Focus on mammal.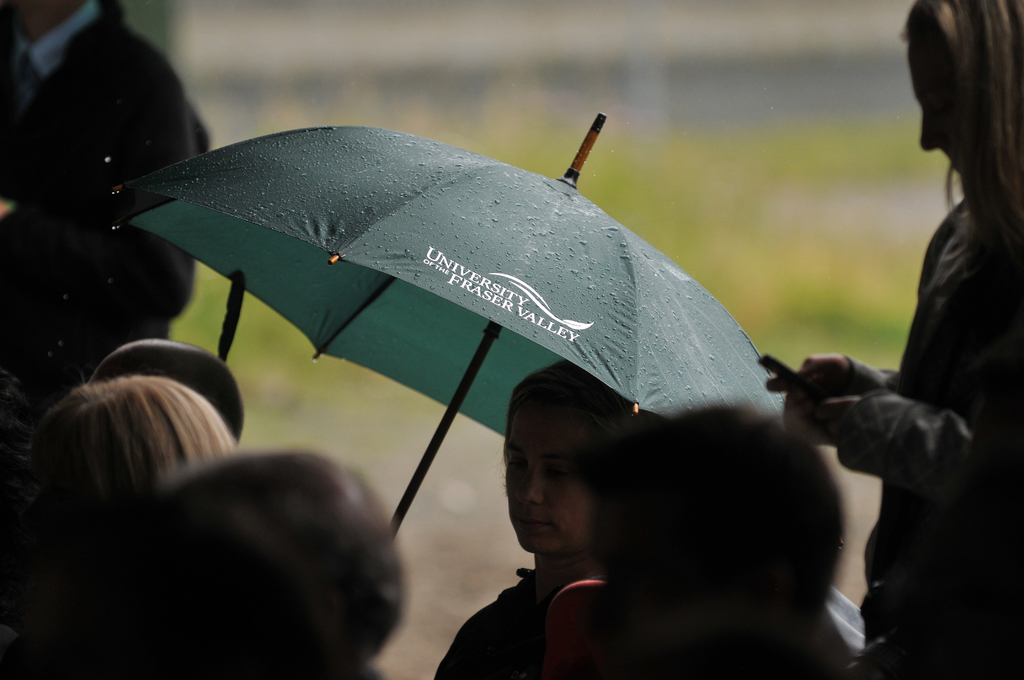
Focused at [x1=6, y1=374, x2=238, y2=679].
